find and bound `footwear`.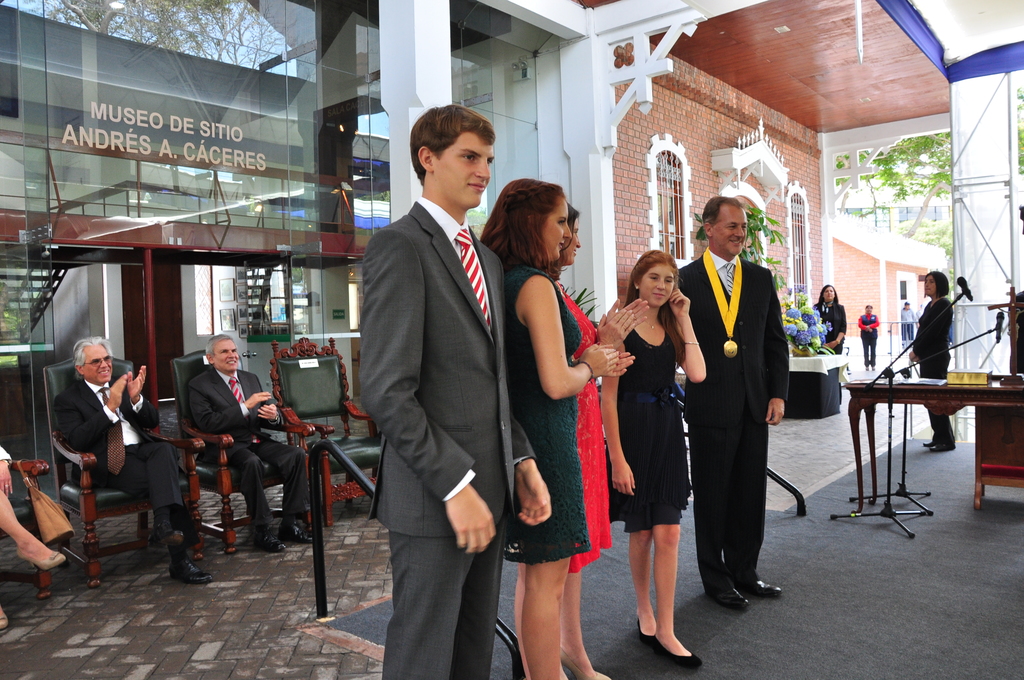
Bound: [left=282, top=528, right=316, bottom=545].
